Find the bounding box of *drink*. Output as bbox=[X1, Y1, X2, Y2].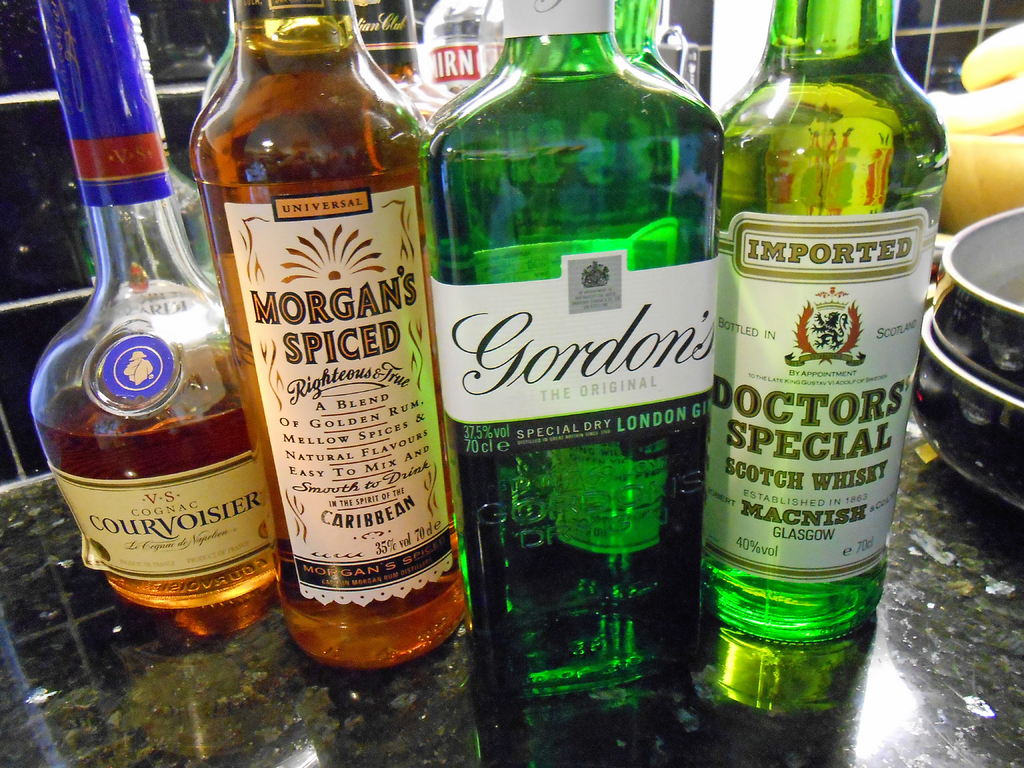
bbox=[38, 345, 270, 606].
